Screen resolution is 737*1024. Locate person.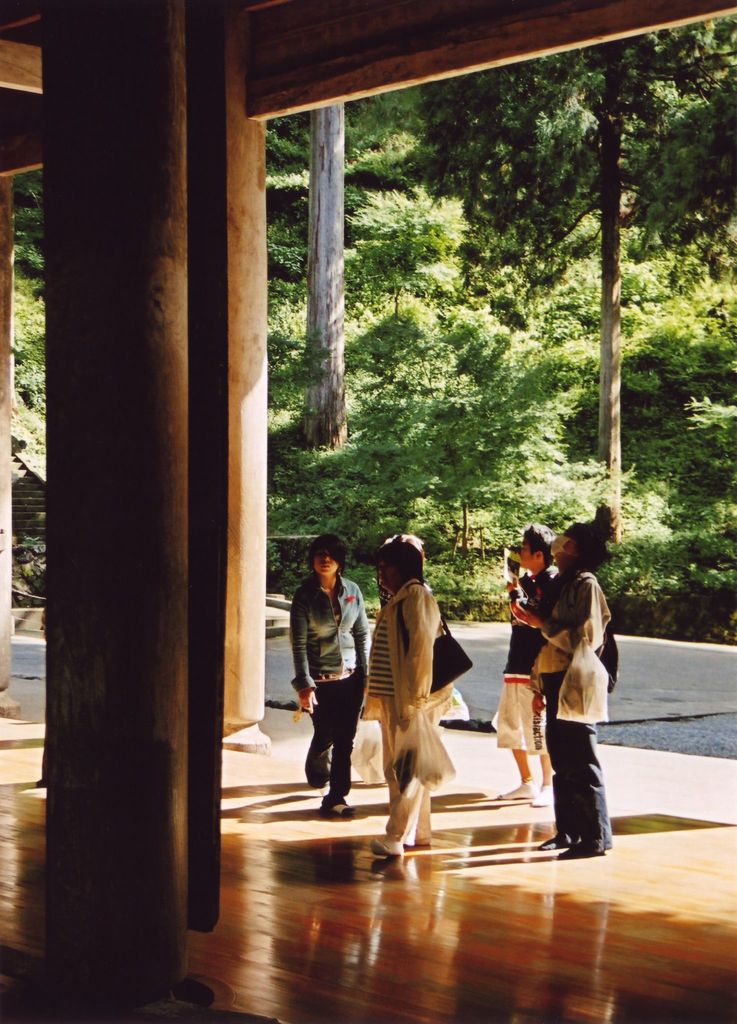
<bbox>506, 491, 625, 855</bbox>.
